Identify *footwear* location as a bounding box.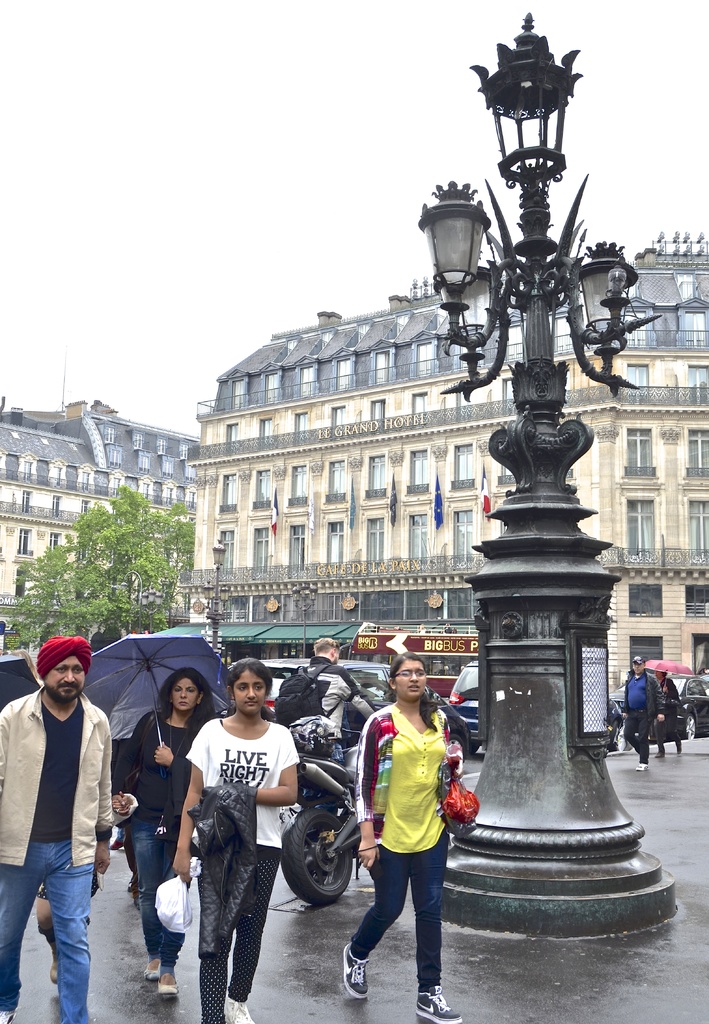
(left=132, top=895, right=139, bottom=909).
